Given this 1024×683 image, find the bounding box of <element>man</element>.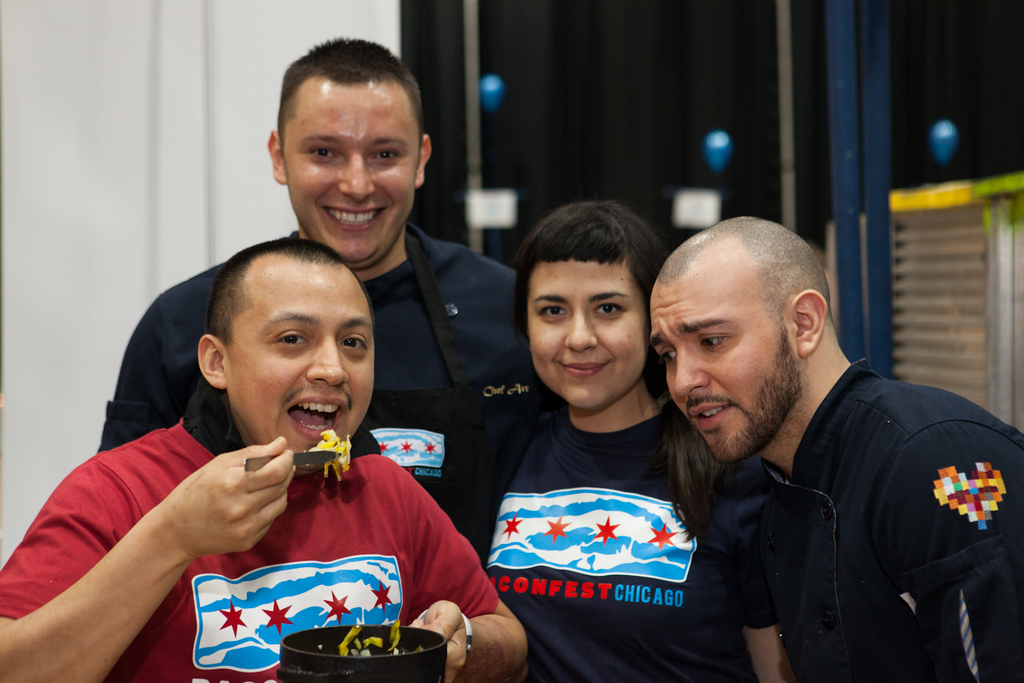
(615,214,1023,681).
